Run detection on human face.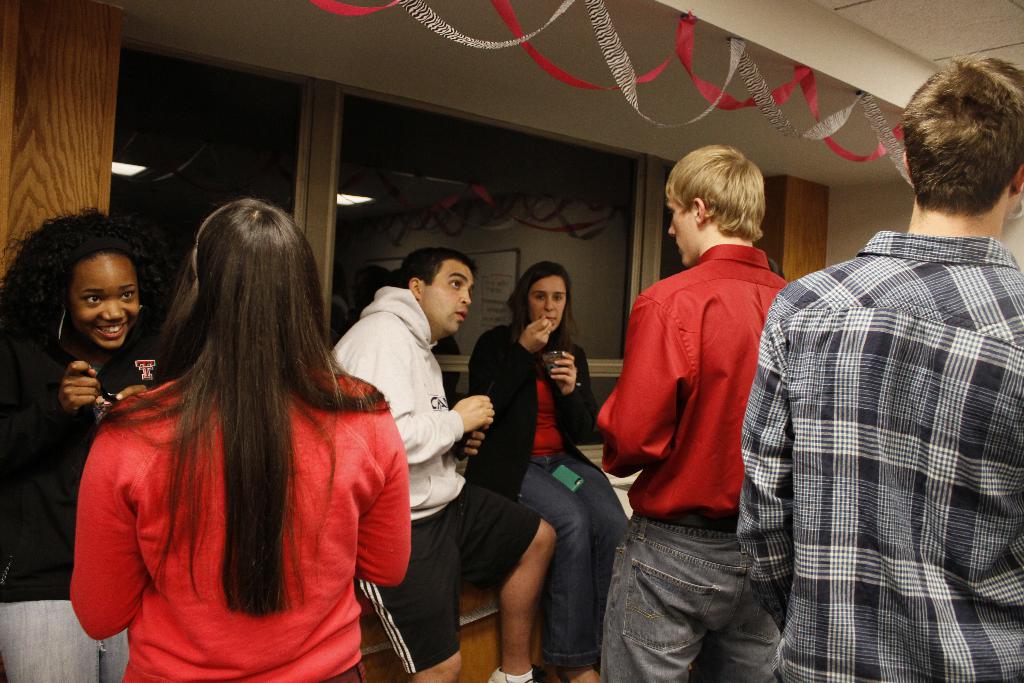
Result: bbox=[70, 253, 139, 348].
